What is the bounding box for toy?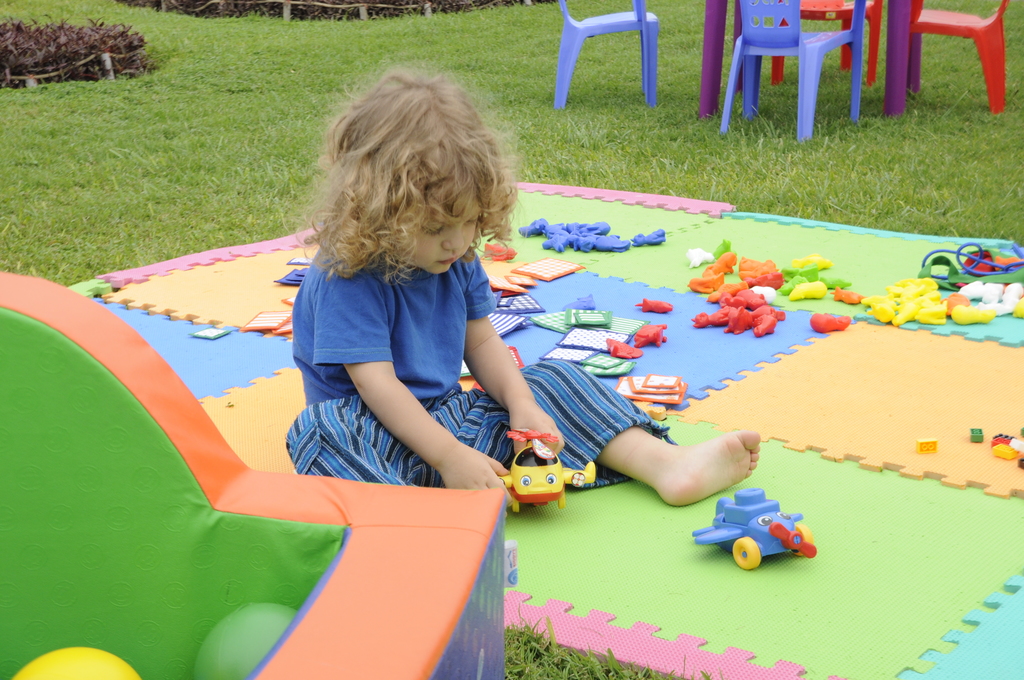
x1=1009, y1=297, x2=1023, y2=318.
